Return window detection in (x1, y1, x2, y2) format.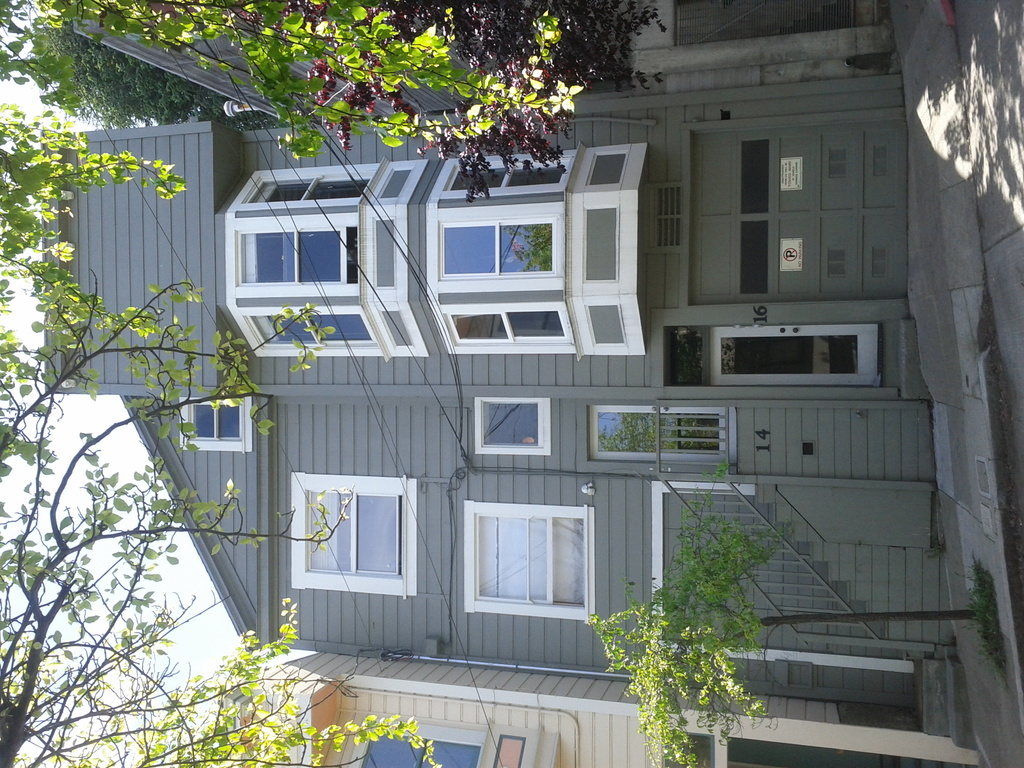
(429, 143, 649, 357).
